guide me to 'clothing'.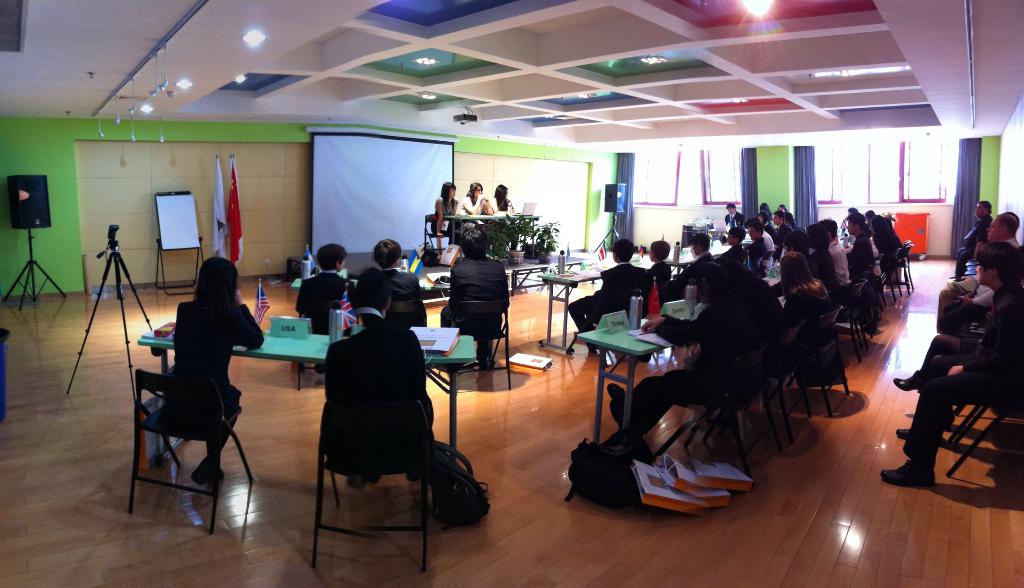
Guidance: crop(742, 274, 791, 380).
